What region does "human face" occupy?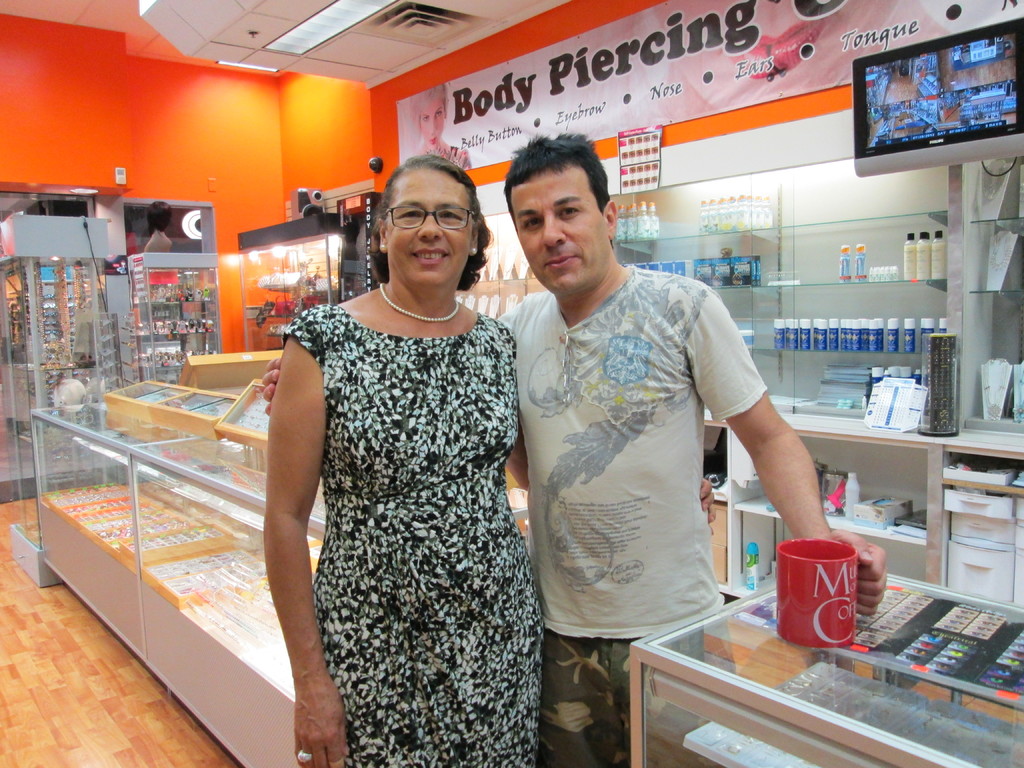
rect(423, 98, 442, 149).
